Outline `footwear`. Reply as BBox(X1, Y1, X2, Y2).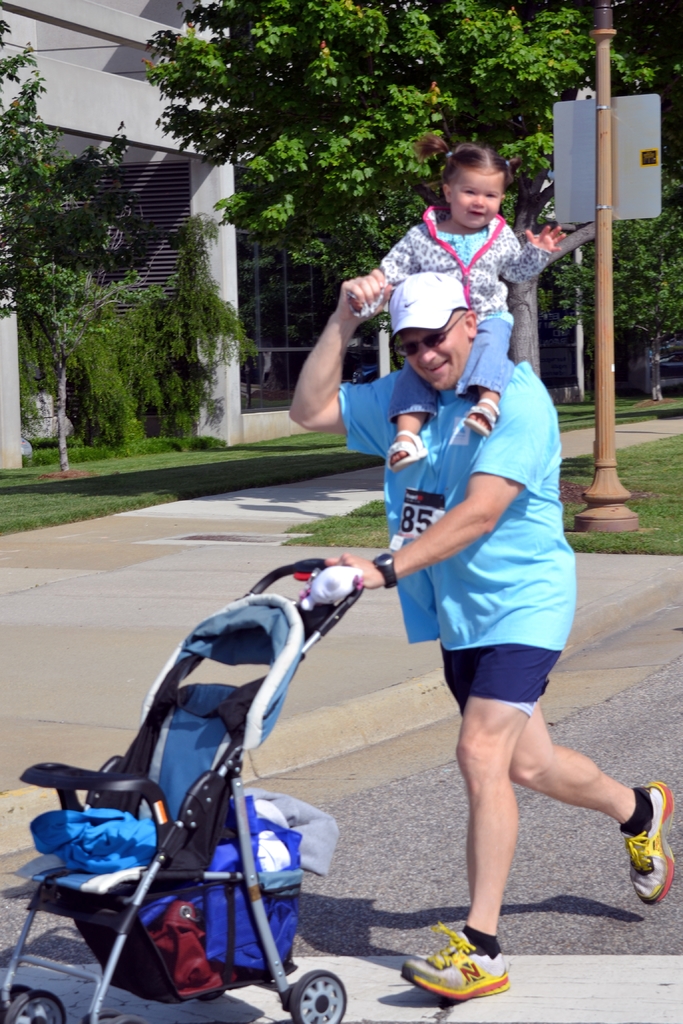
BBox(621, 778, 674, 904).
